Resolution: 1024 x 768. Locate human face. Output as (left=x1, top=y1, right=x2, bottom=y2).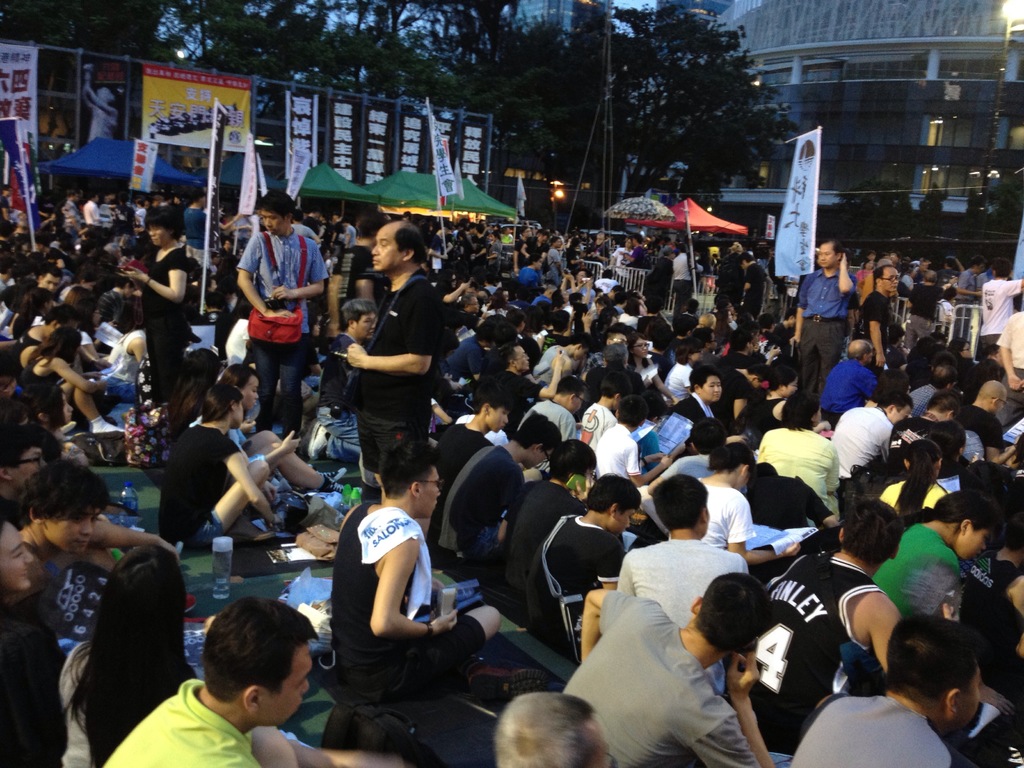
(left=421, top=467, right=443, bottom=519).
